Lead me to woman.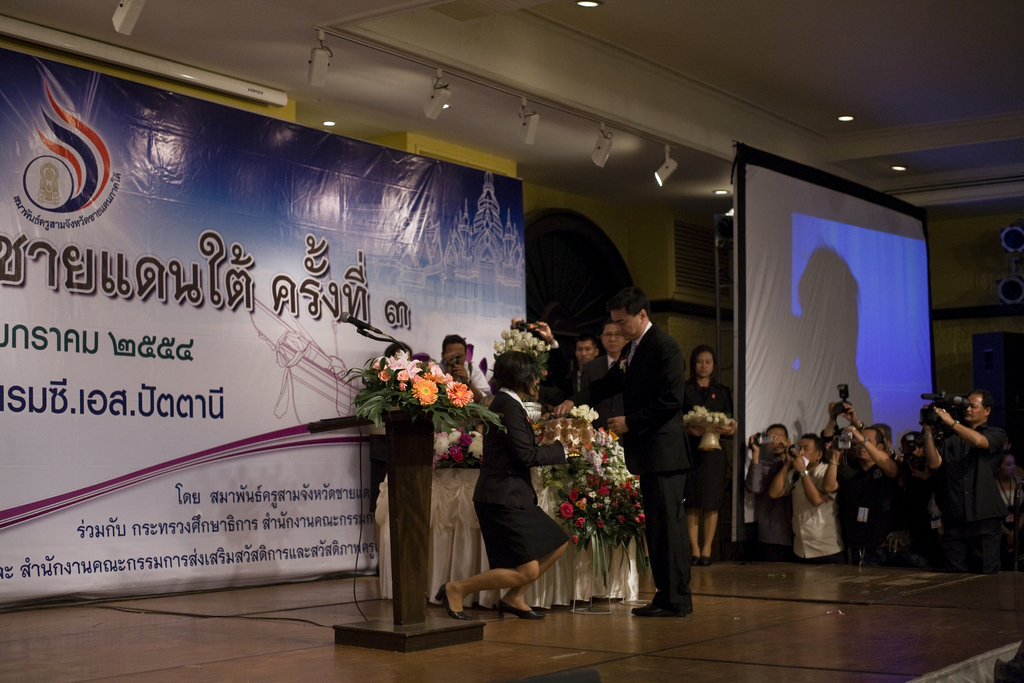
Lead to box(470, 354, 563, 634).
